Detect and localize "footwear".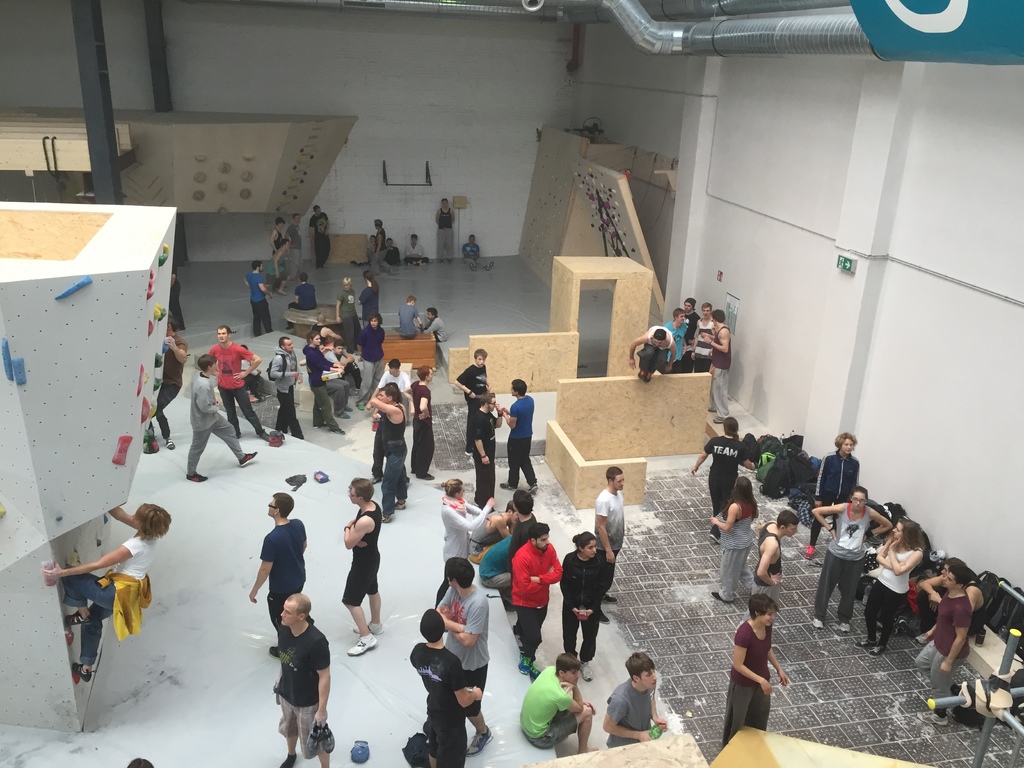
Localized at box=[321, 723, 335, 752].
